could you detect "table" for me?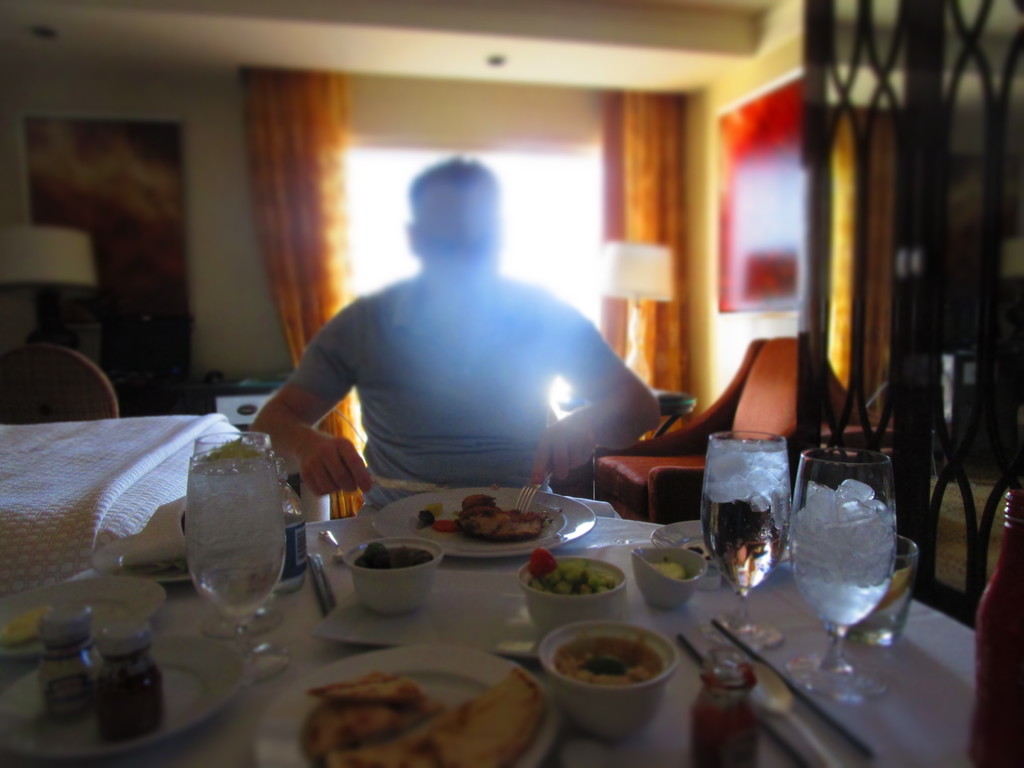
Detection result: [x1=3, y1=506, x2=975, y2=767].
